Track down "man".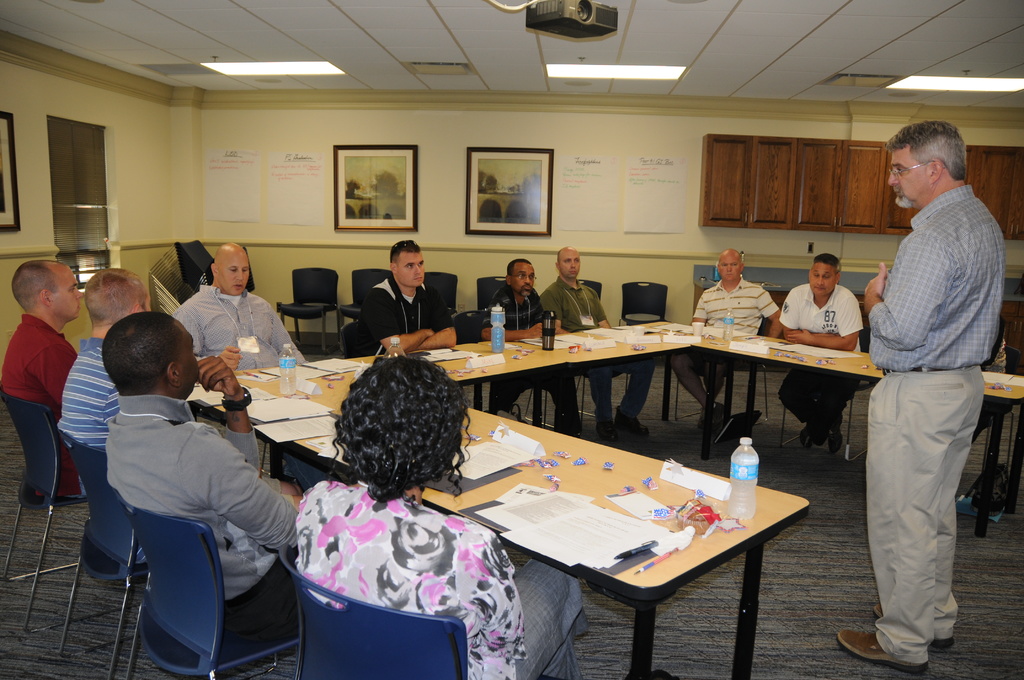
Tracked to l=668, t=249, r=778, b=439.
